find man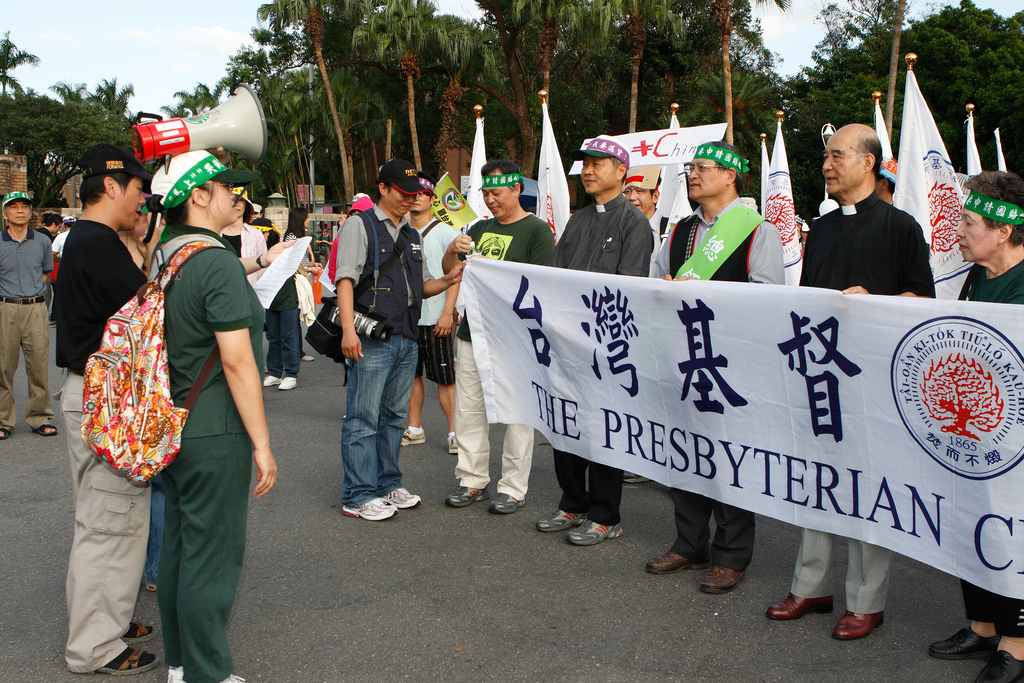
box=[532, 133, 652, 545]
